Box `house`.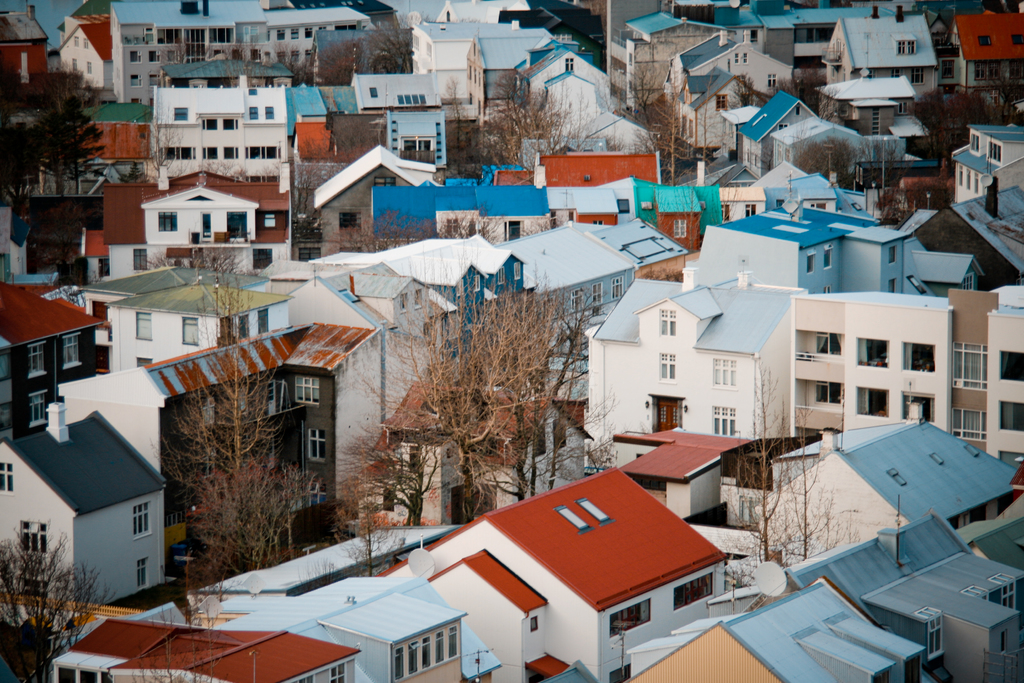
93/92/161/175.
